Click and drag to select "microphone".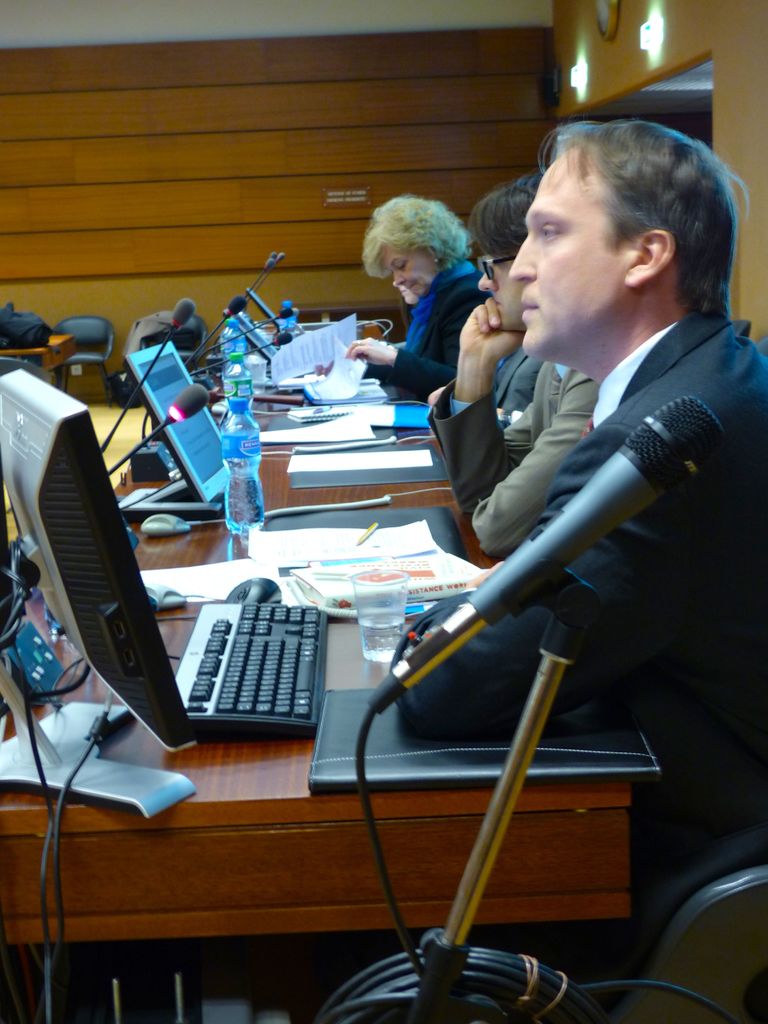
Selection: 212:326:292:376.
